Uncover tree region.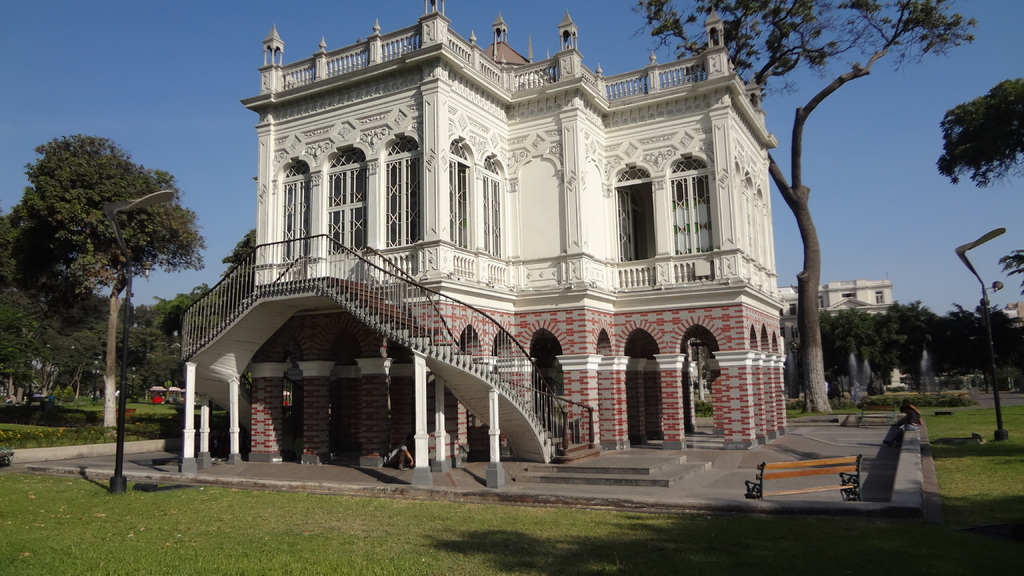
Uncovered: detection(628, 0, 978, 417).
